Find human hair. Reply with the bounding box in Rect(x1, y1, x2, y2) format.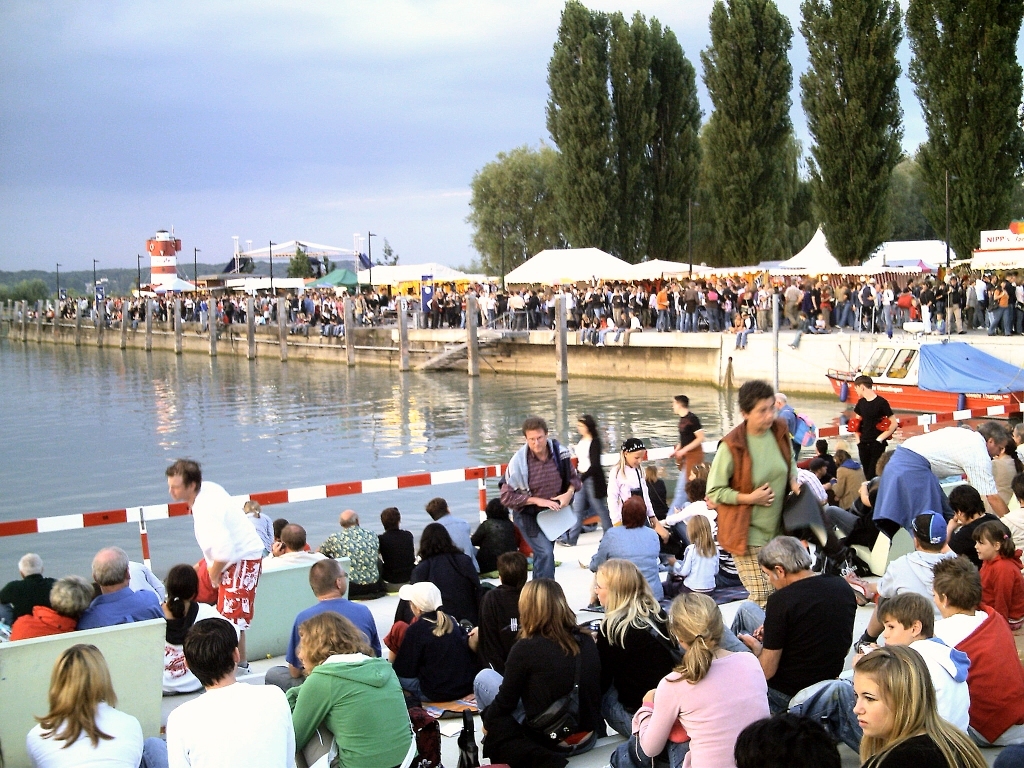
Rect(48, 575, 96, 618).
